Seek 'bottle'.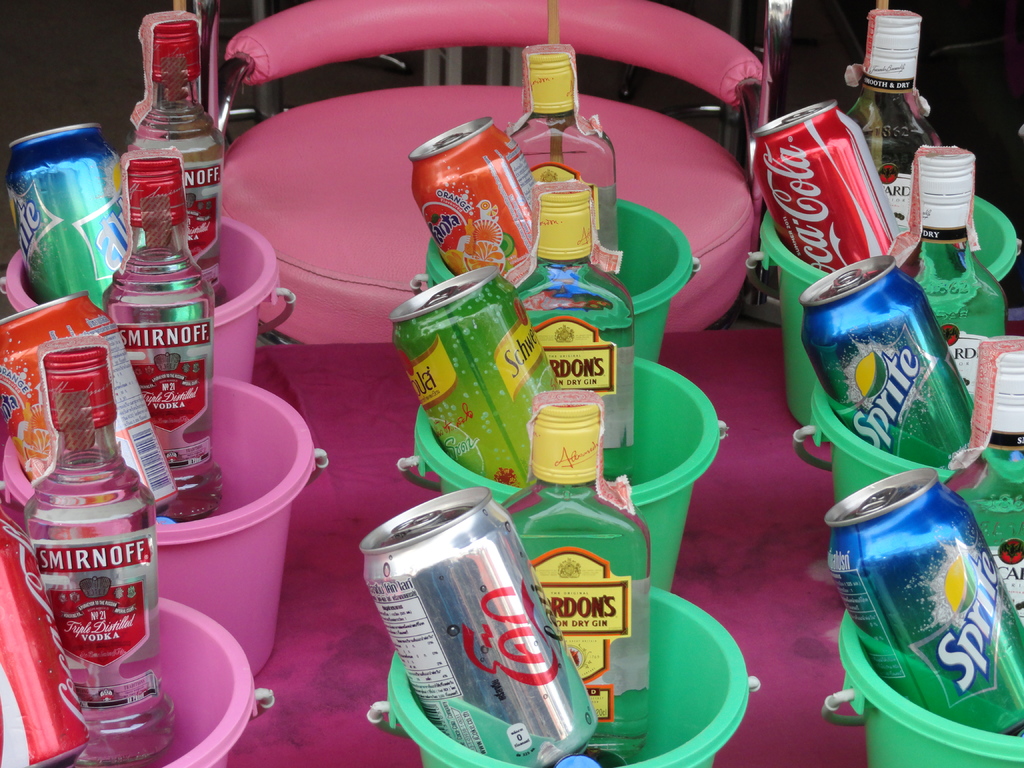
box=[506, 172, 637, 483].
